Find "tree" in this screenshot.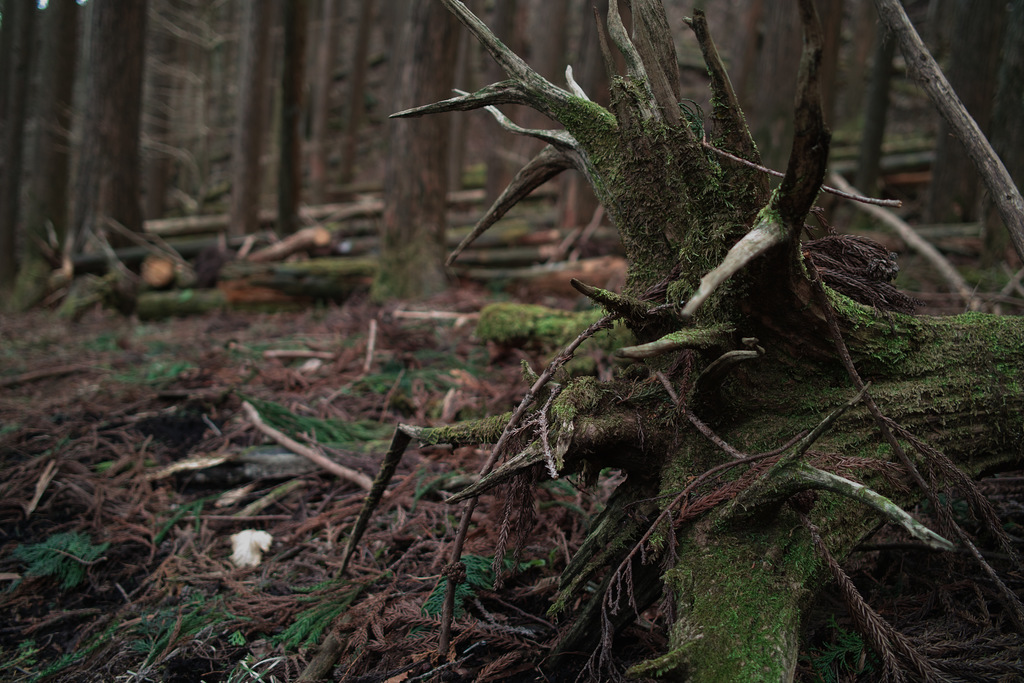
The bounding box for "tree" is 53,0,200,299.
